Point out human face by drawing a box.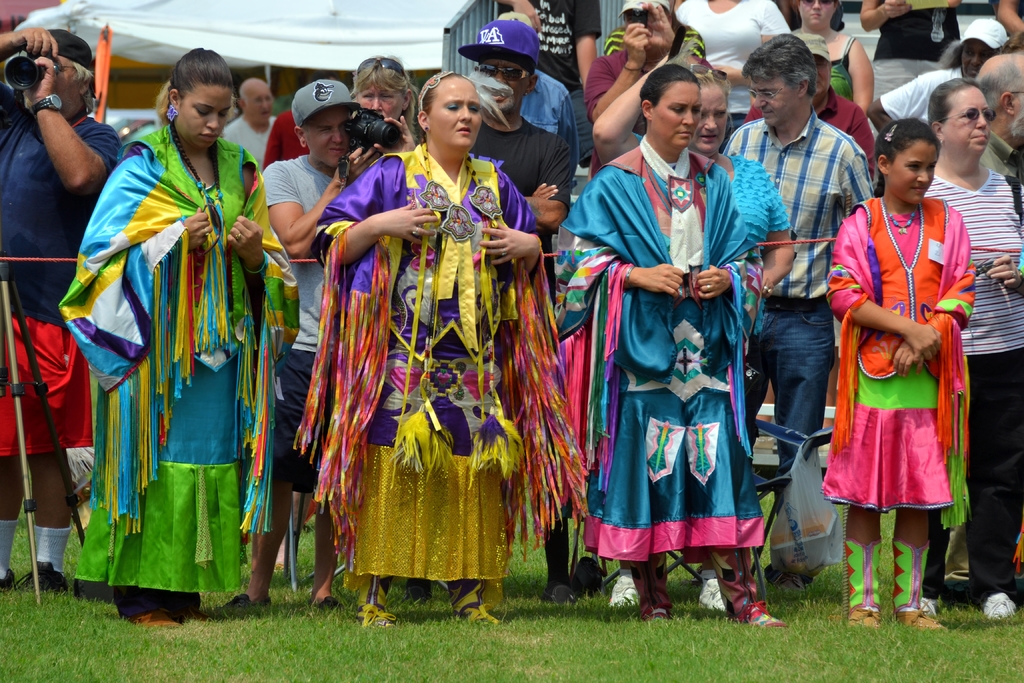
x1=945, y1=89, x2=991, y2=150.
